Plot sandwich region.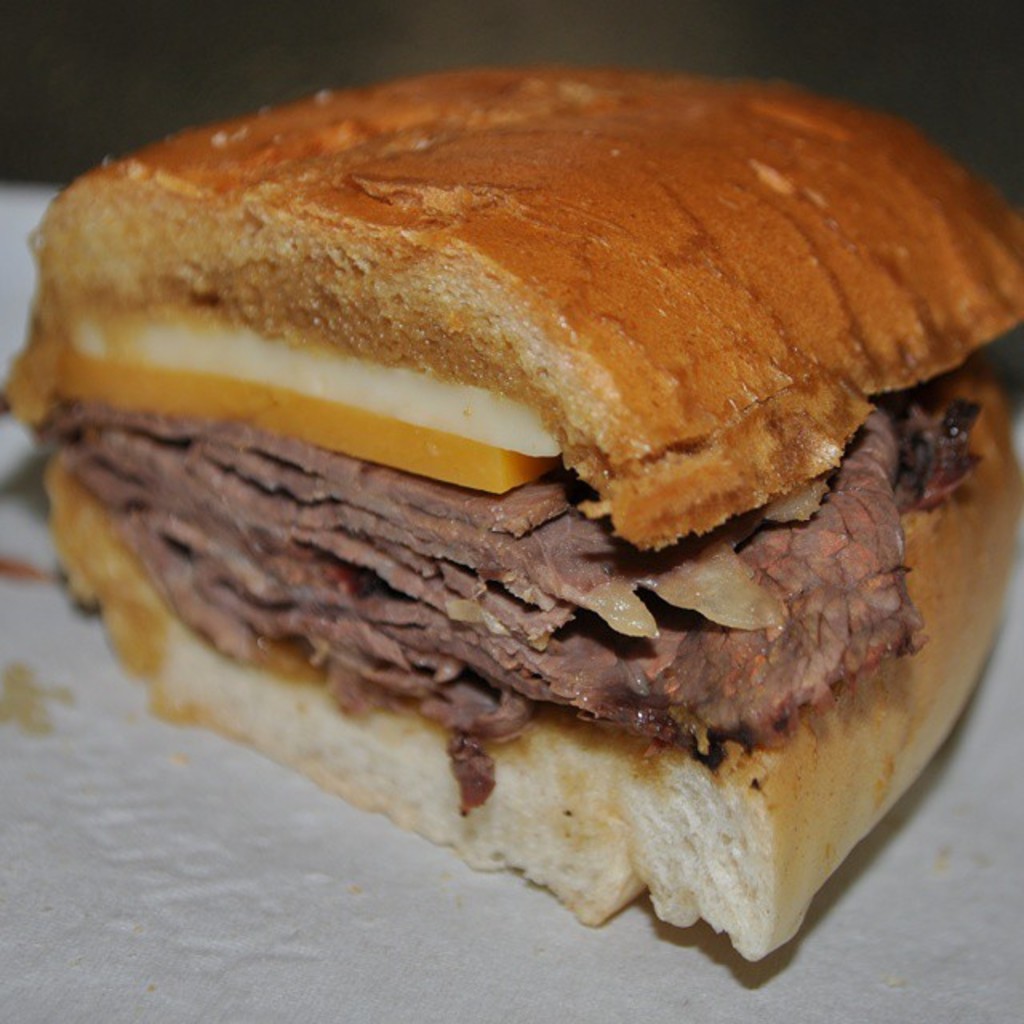
Plotted at box=[0, 54, 1022, 970].
